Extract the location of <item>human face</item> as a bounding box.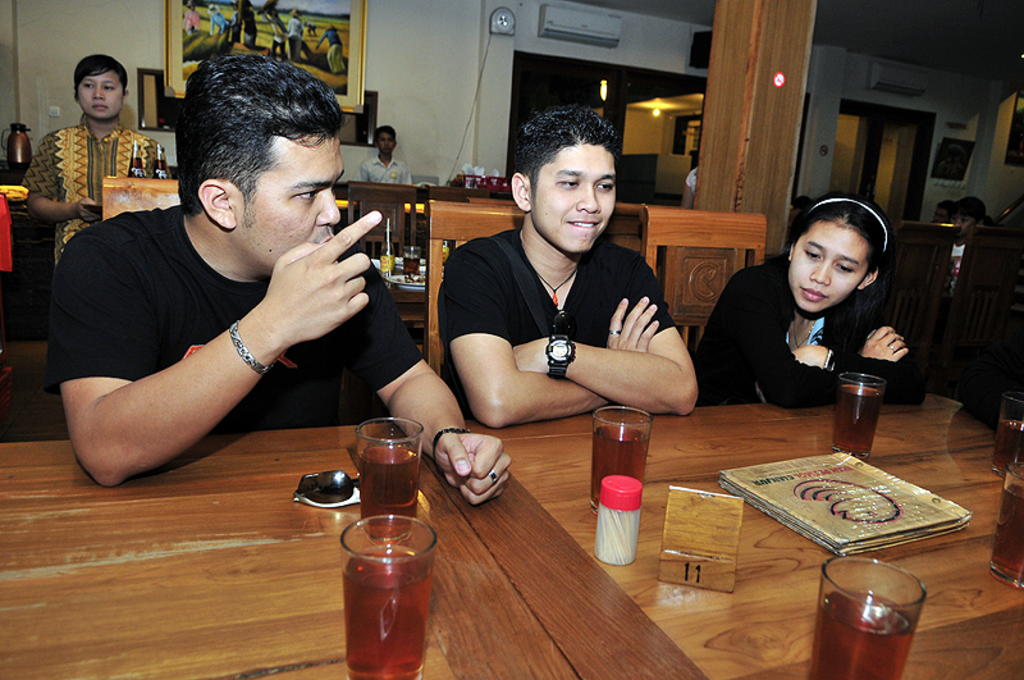
(78,69,120,117).
